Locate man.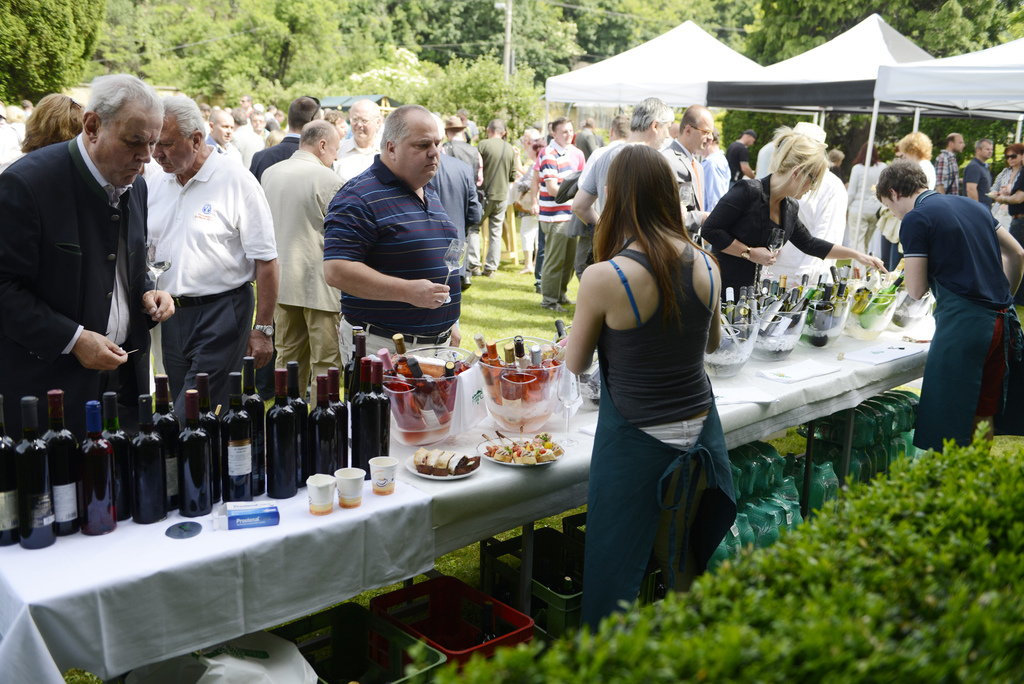
Bounding box: locate(582, 110, 632, 214).
